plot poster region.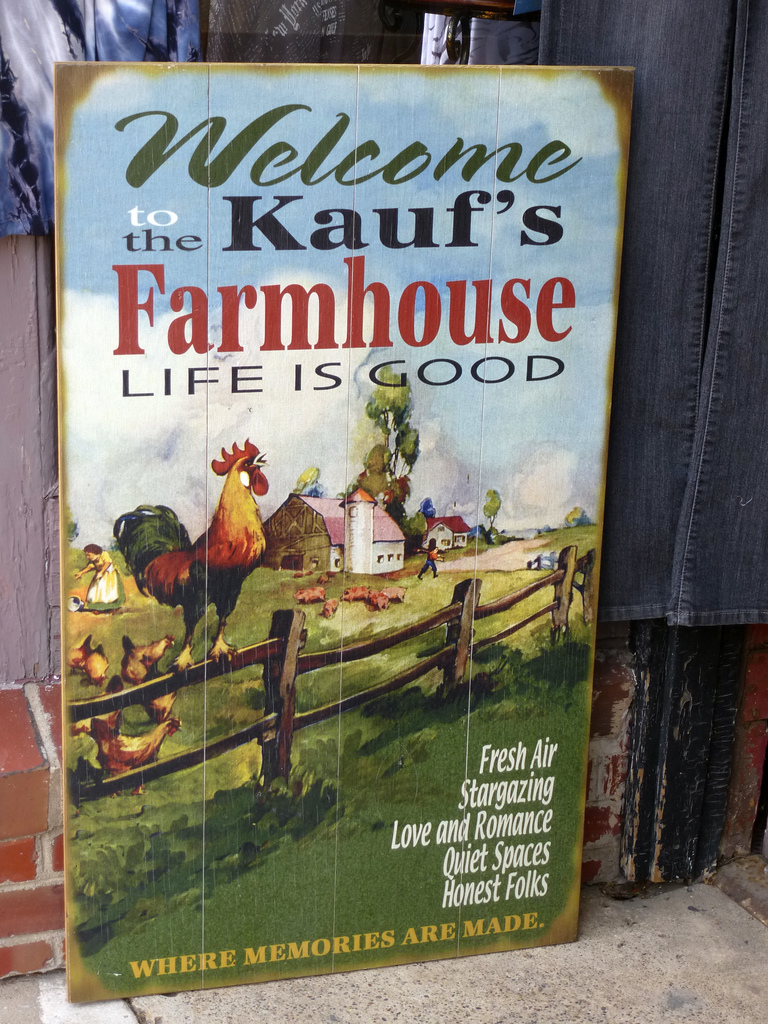
Plotted at [58, 64, 637, 1004].
